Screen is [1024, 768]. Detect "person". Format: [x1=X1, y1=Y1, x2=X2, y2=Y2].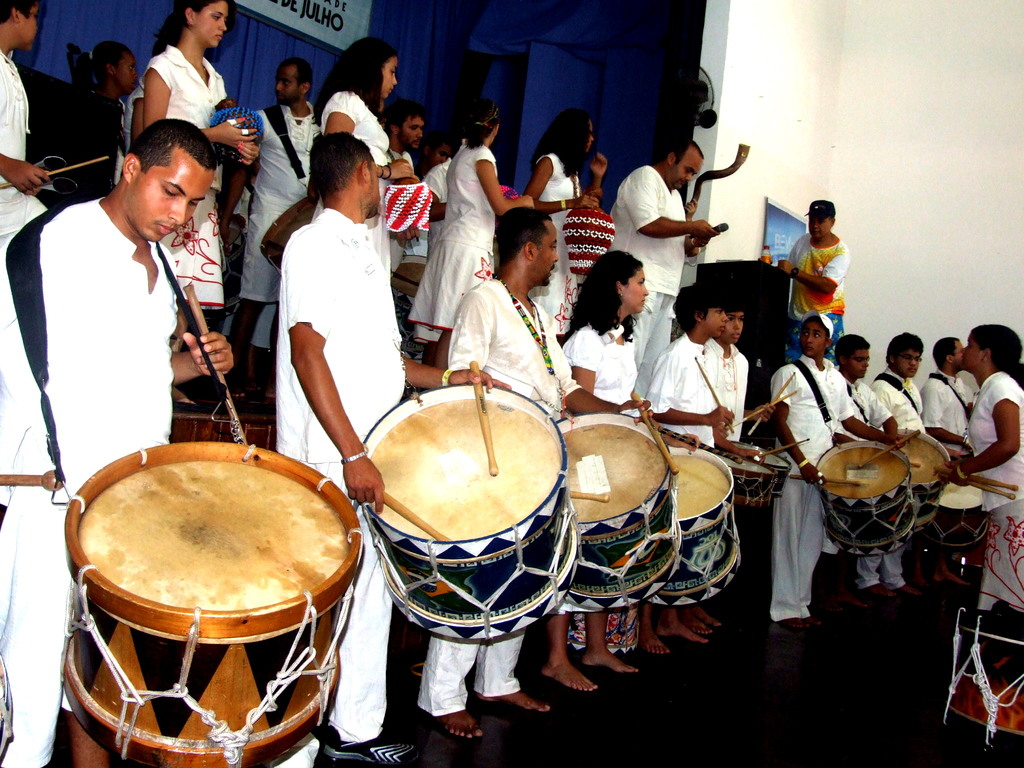
[x1=228, y1=56, x2=317, y2=357].
